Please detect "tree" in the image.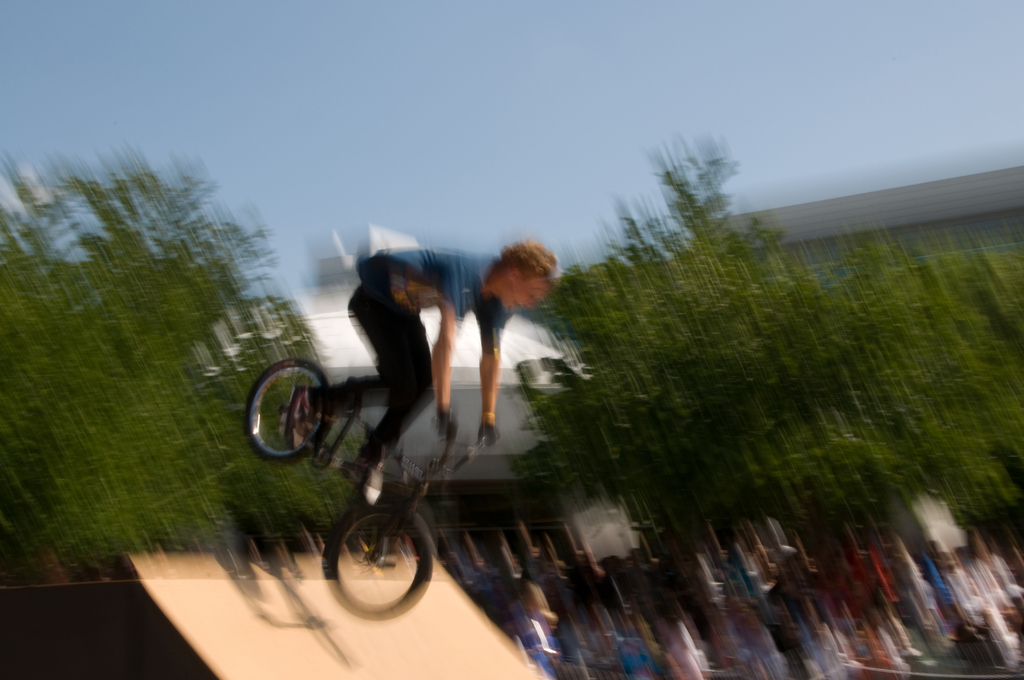
[0,165,371,566].
